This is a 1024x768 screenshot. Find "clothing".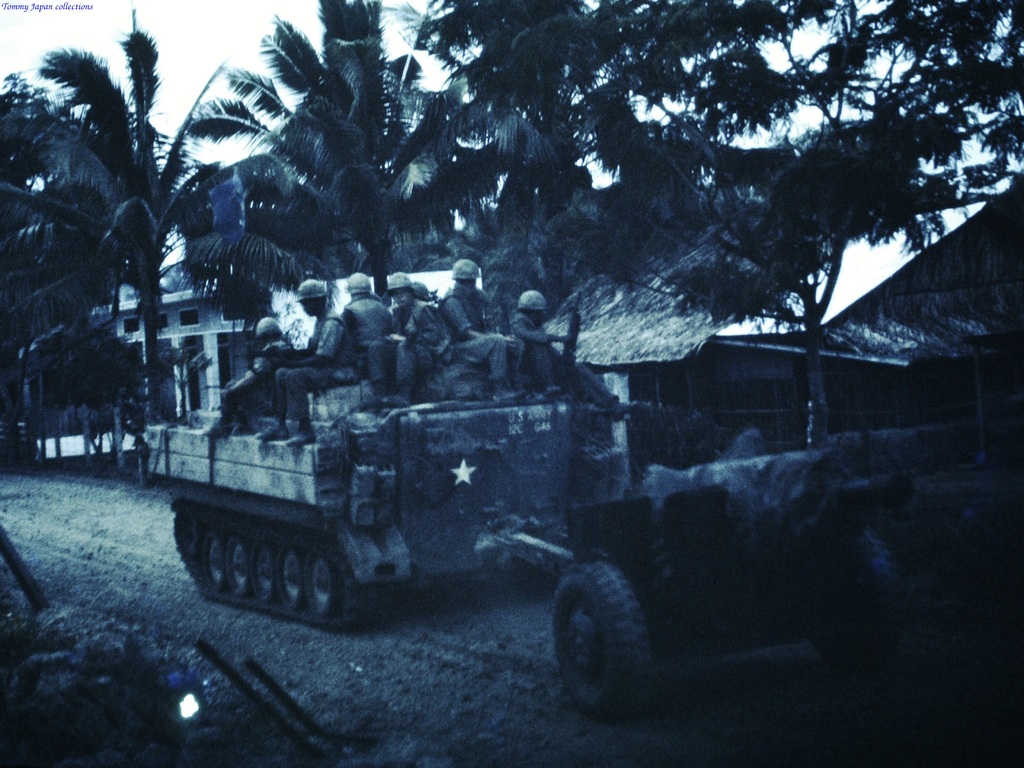
Bounding box: bbox=[277, 307, 360, 424].
